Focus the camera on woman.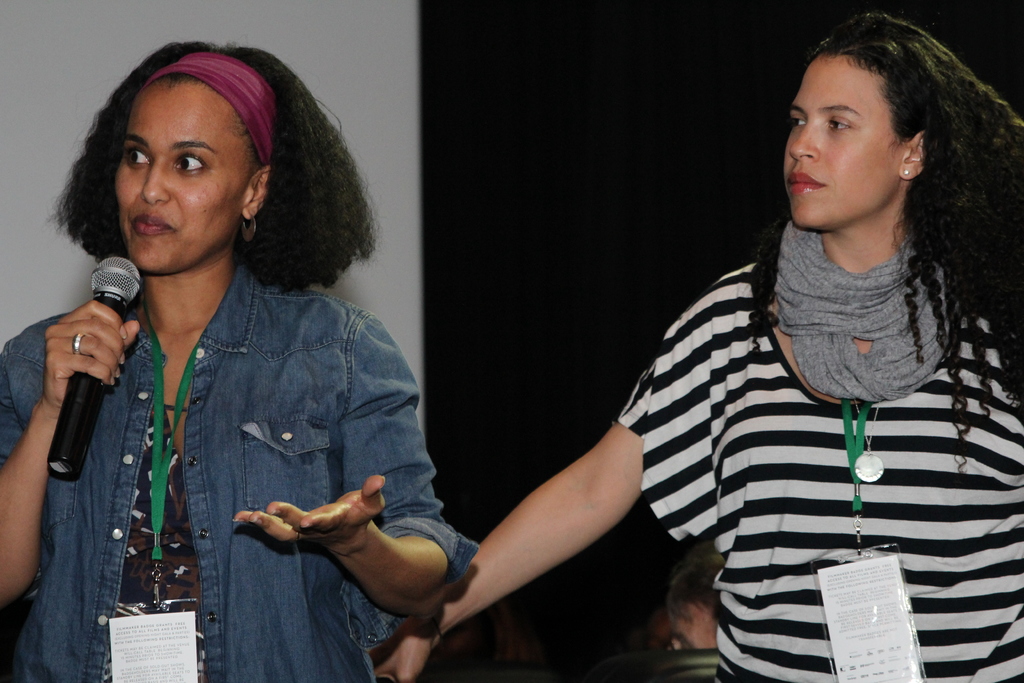
Focus region: <bbox>367, 15, 1023, 682</bbox>.
